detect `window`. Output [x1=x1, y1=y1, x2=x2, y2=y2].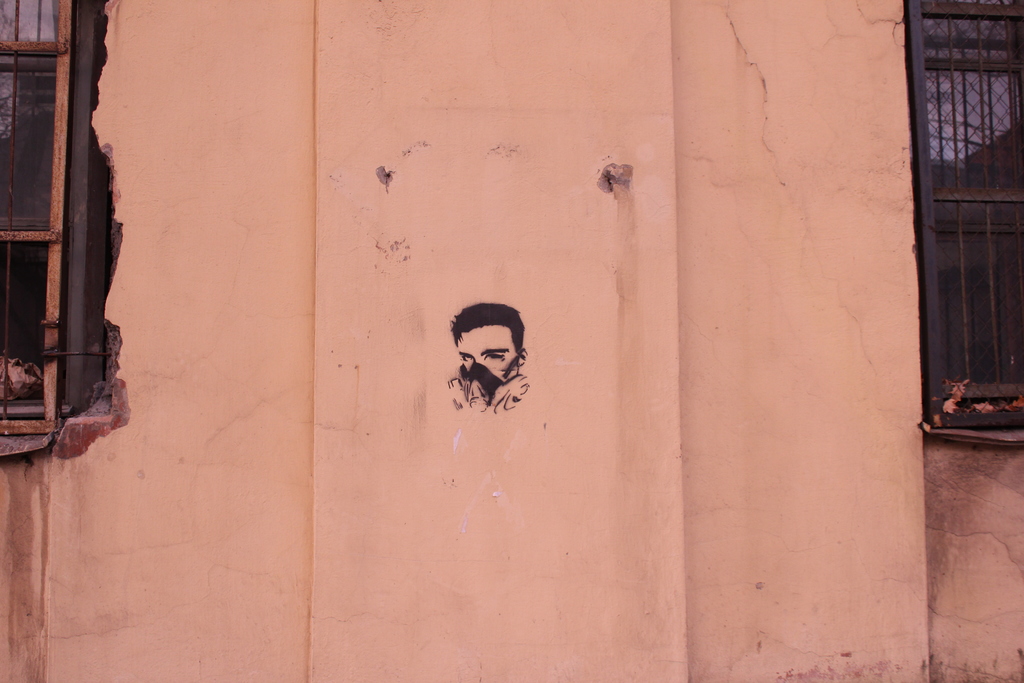
[x1=0, y1=0, x2=107, y2=468].
